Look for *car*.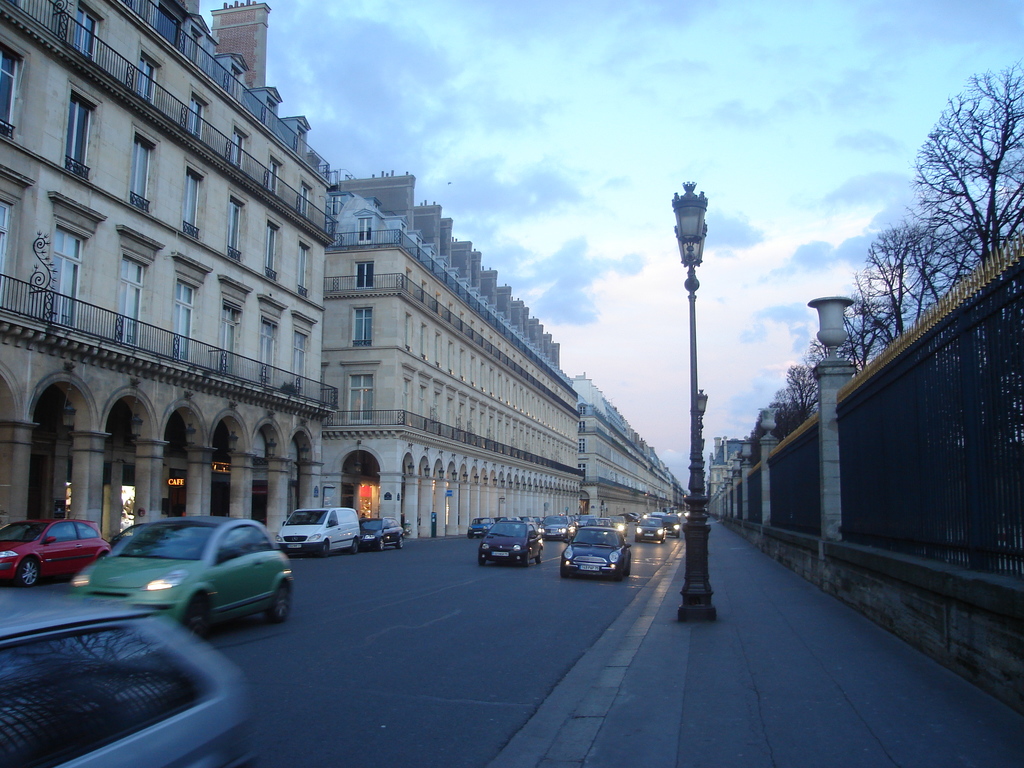
Found: select_region(0, 584, 252, 767).
